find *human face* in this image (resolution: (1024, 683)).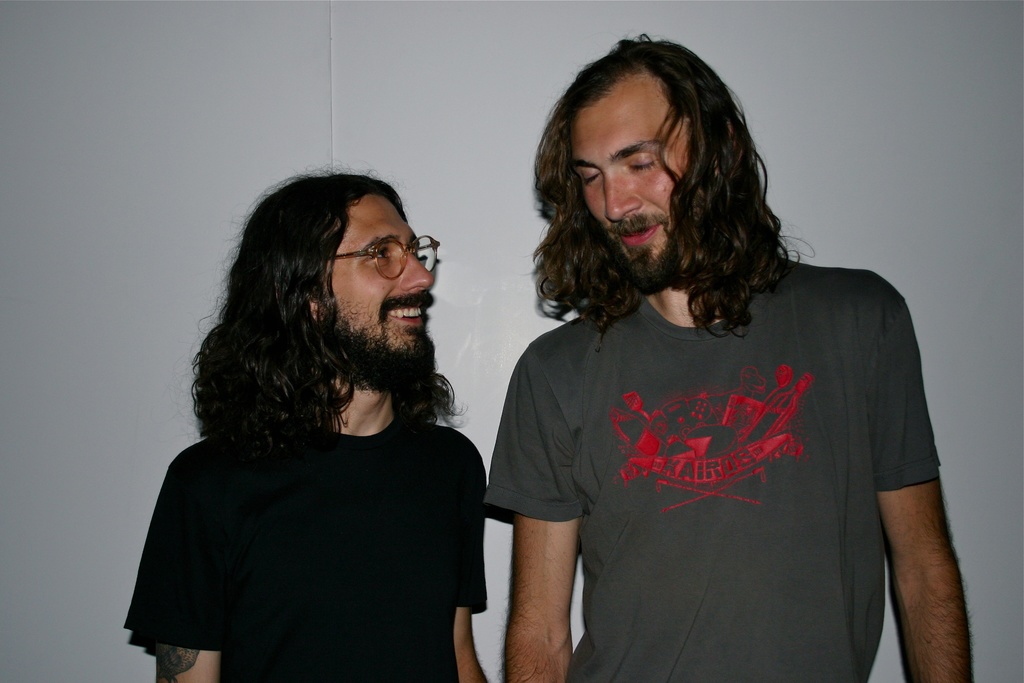
detection(329, 195, 434, 349).
